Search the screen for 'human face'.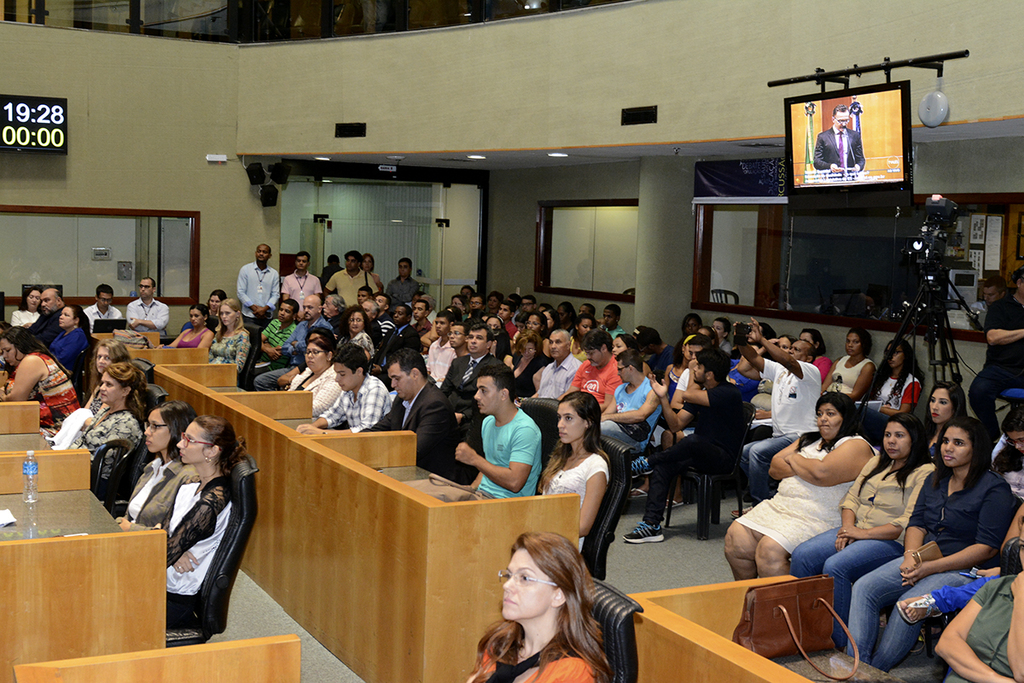
Found at Rect(253, 243, 270, 265).
